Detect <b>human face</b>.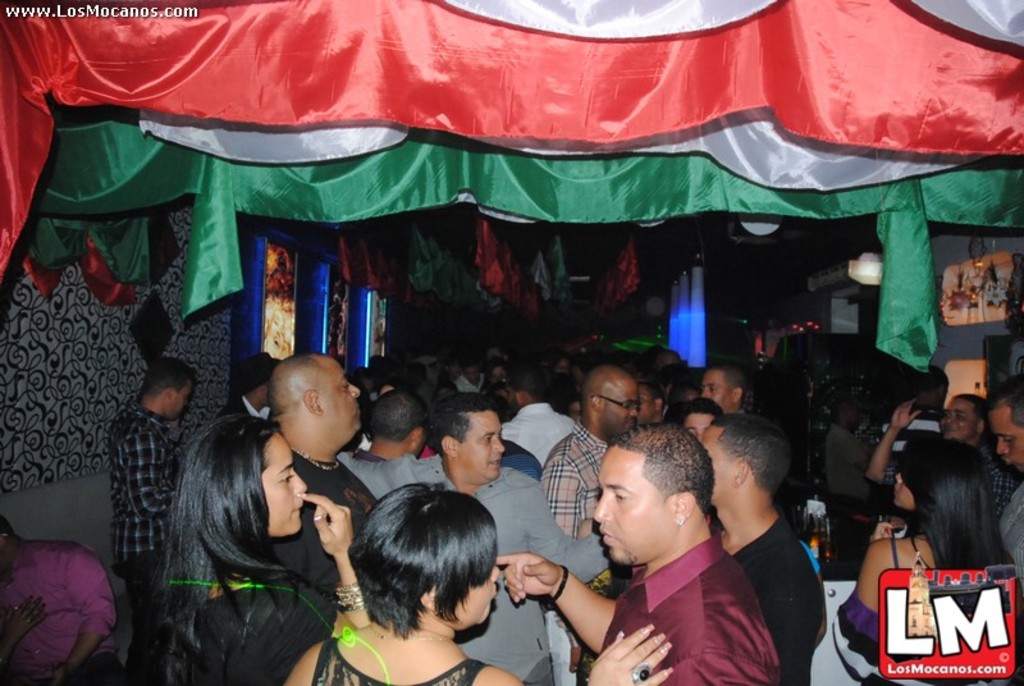
Detected at 892, 472, 914, 508.
